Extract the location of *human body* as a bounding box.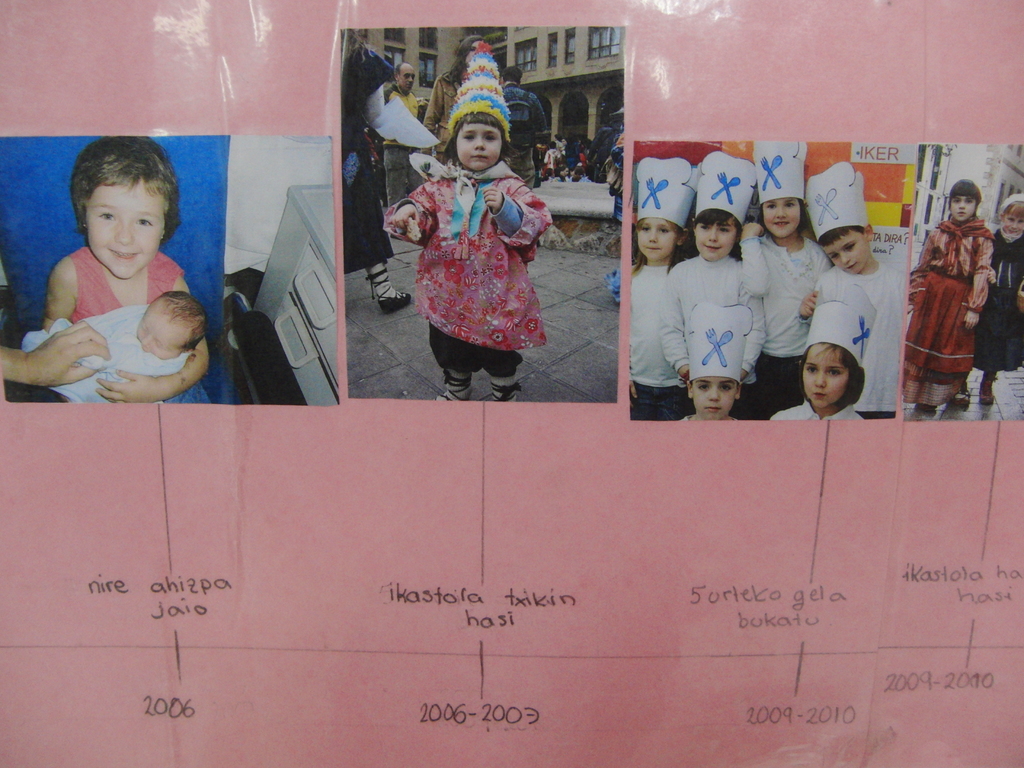
Rect(341, 40, 416, 314).
